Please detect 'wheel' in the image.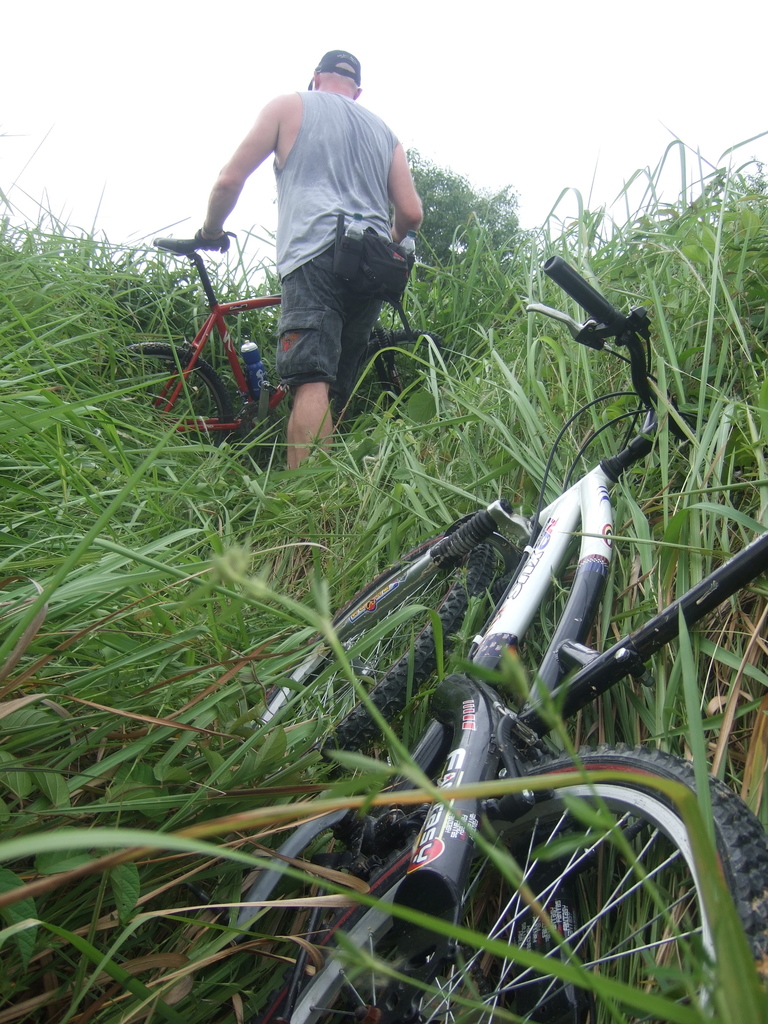
select_region(242, 540, 467, 752).
